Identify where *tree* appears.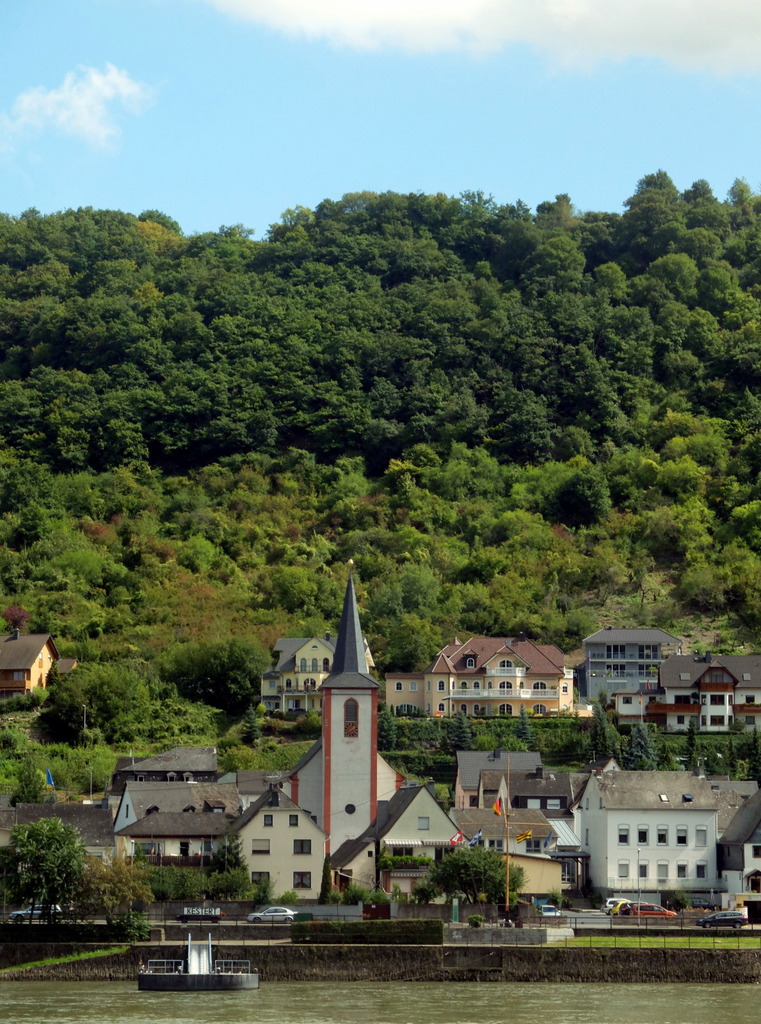
Appears at l=152, t=643, r=292, b=735.
